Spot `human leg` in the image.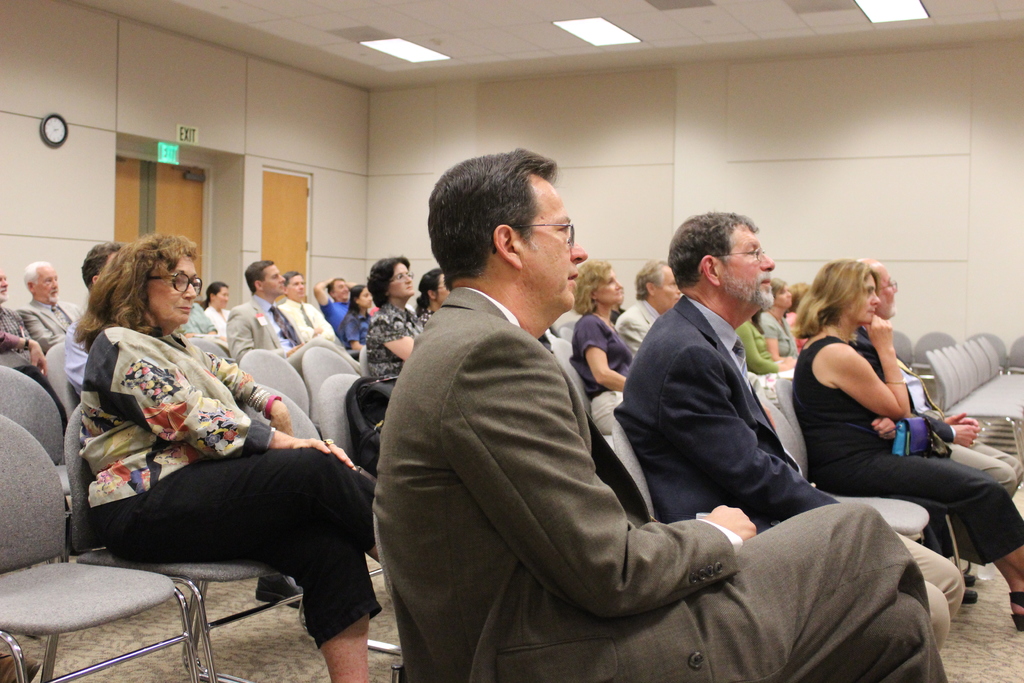
`human leg` found at x1=965, y1=445, x2=1023, y2=491.
